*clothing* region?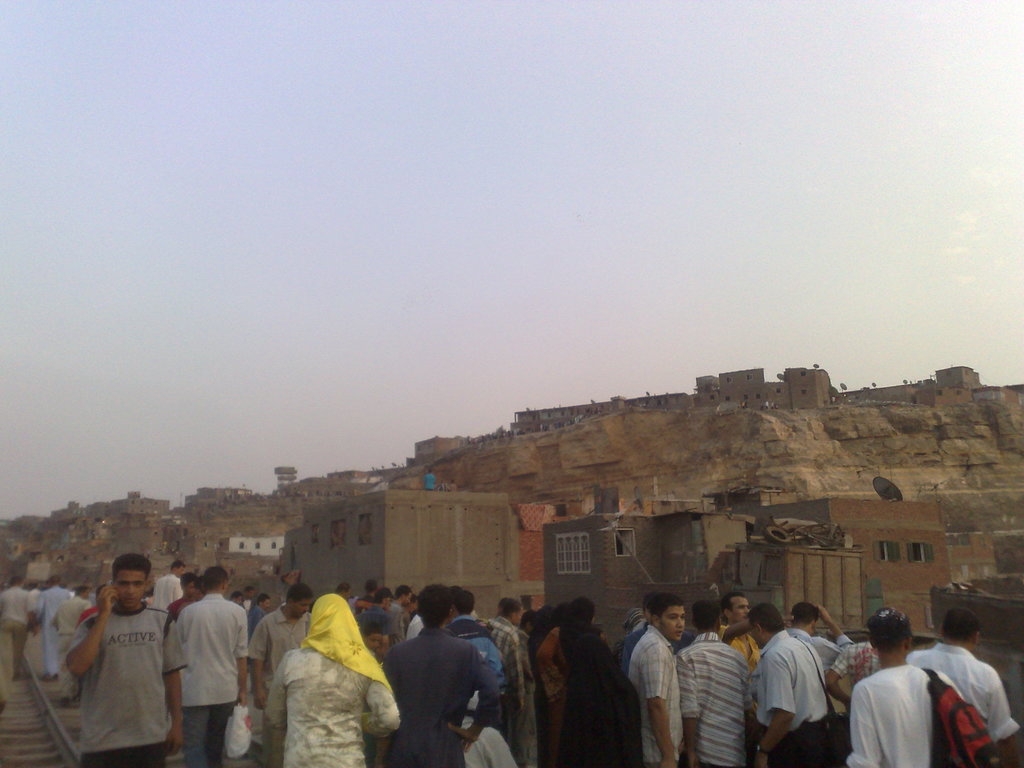
x1=175 y1=590 x2=248 y2=758
